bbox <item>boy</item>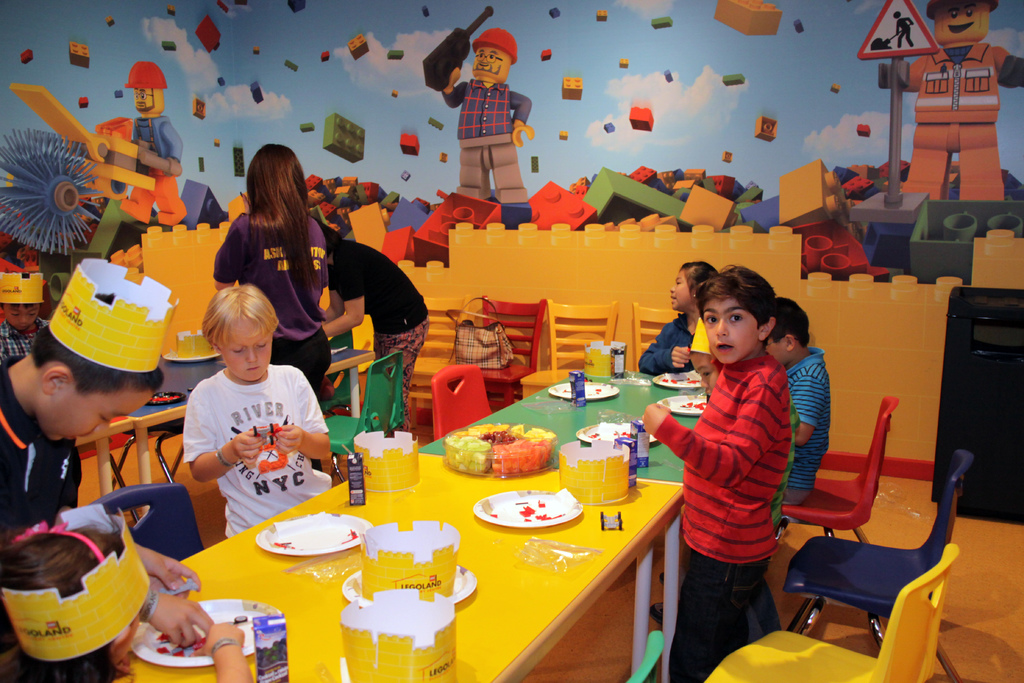
BBox(0, 268, 51, 357)
